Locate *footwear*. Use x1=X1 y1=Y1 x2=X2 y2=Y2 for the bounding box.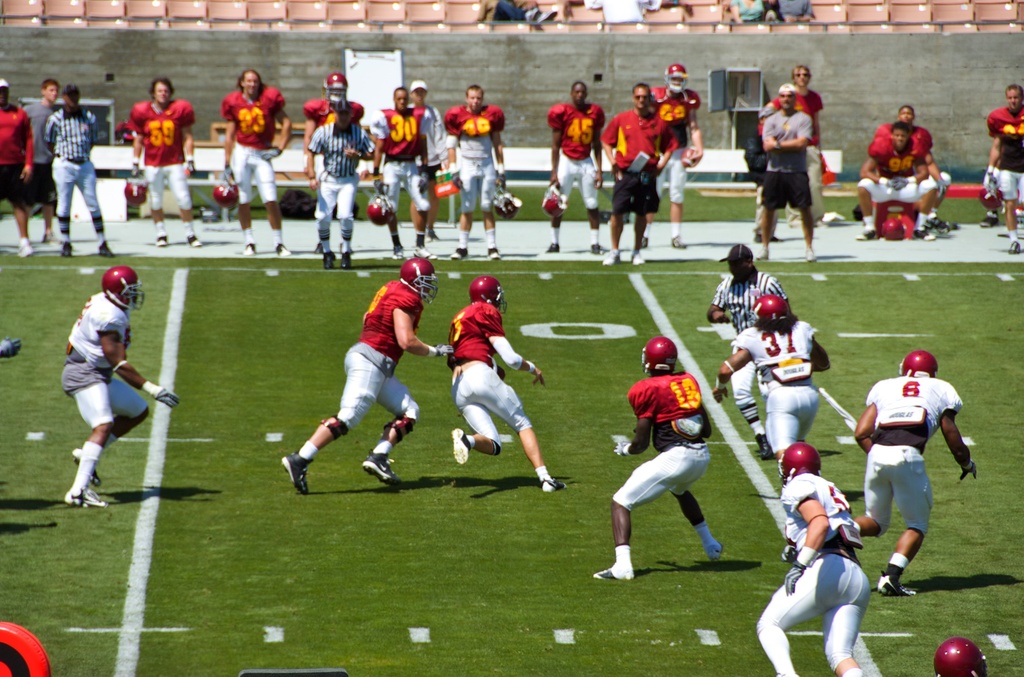
x1=592 y1=243 x2=601 y2=256.
